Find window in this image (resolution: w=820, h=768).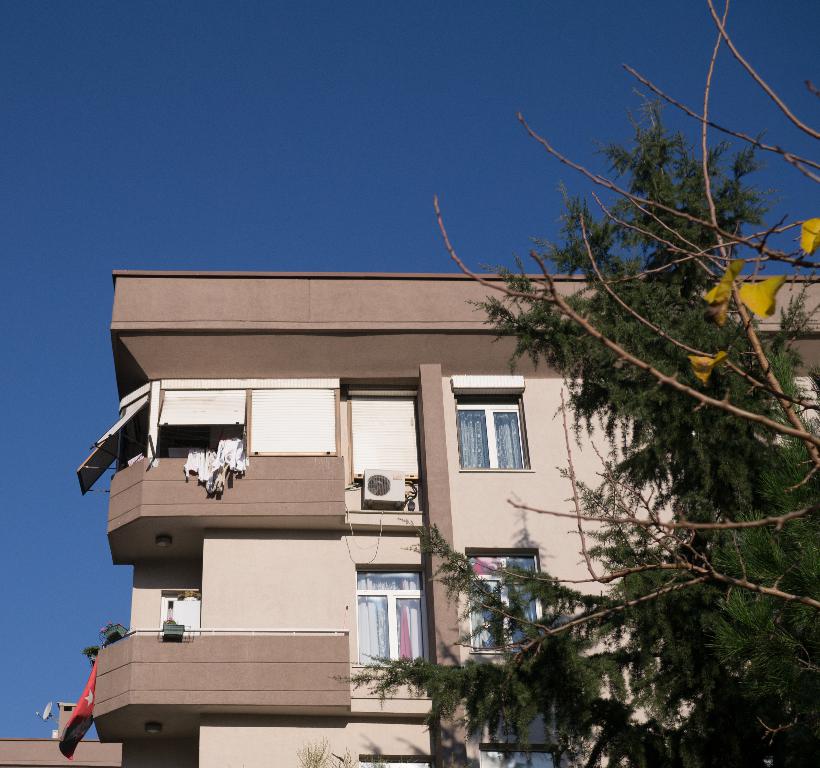
(x1=470, y1=554, x2=536, y2=651).
